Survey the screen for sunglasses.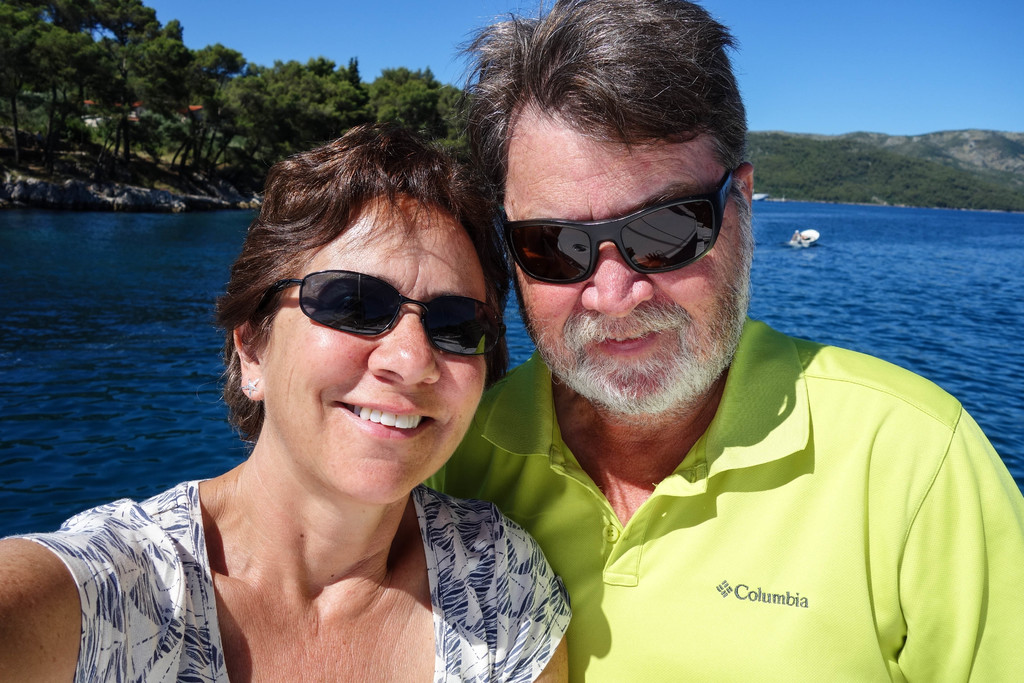
Survey found: (x1=493, y1=163, x2=737, y2=292).
